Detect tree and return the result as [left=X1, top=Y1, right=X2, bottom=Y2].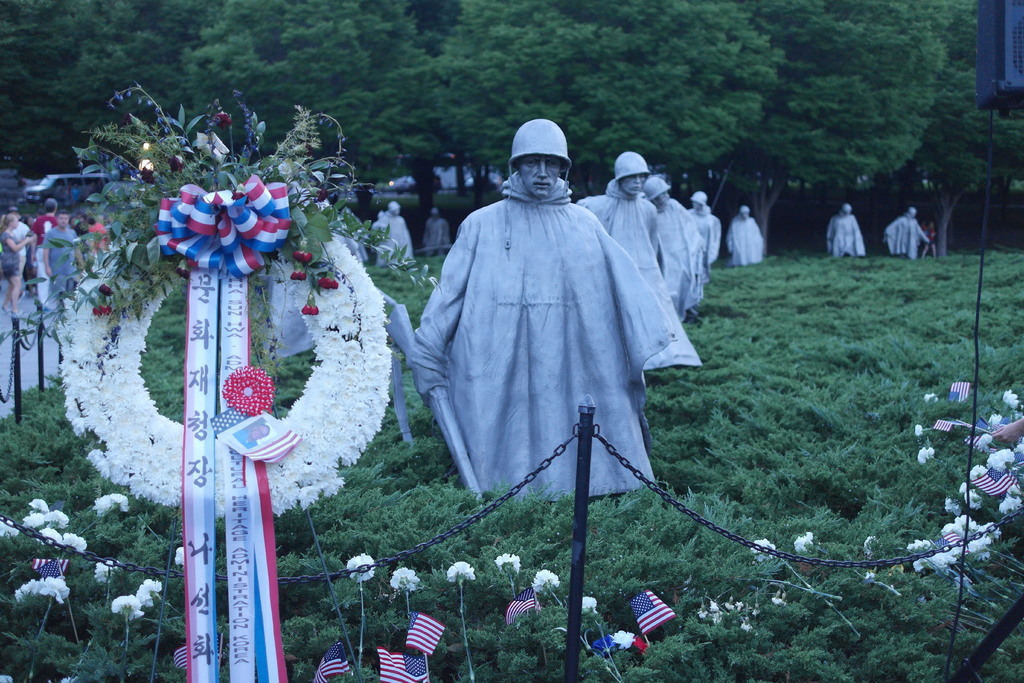
[left=62, top=0, right=180, bottom=169].
